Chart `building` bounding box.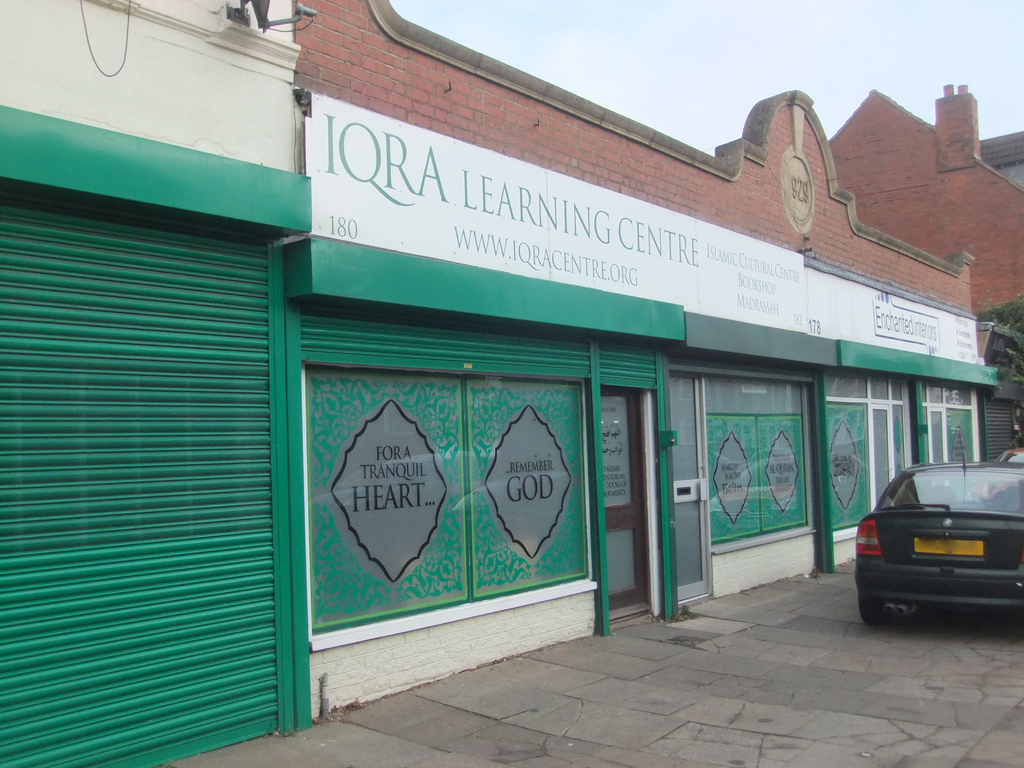
Charted: [829, 86, 1023, 462].
